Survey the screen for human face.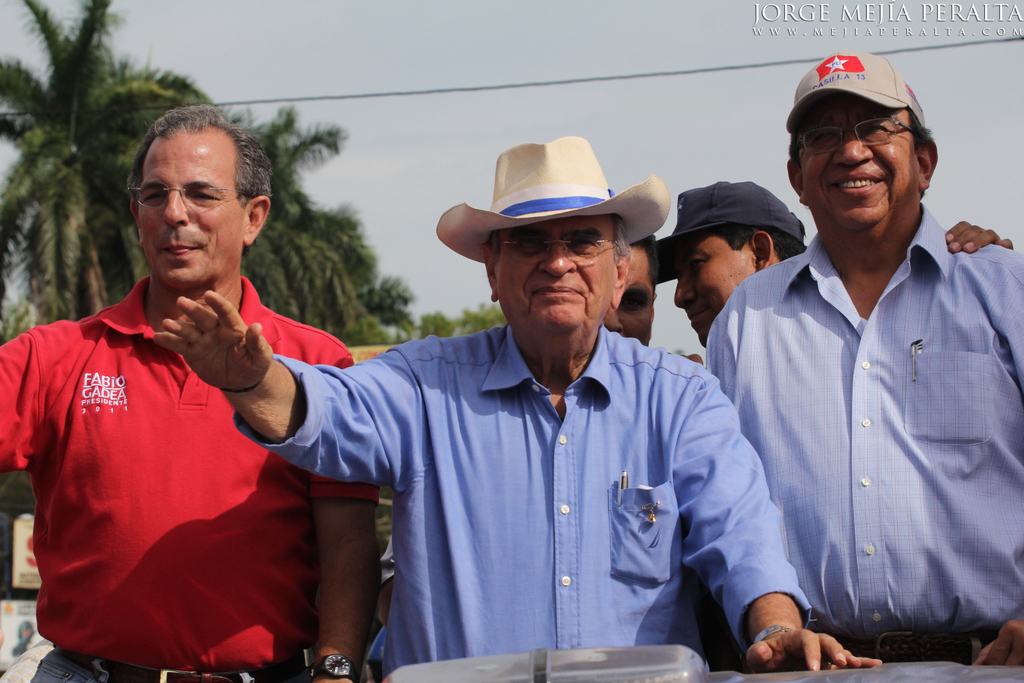
Survey found: rect(603, 249, 653, 345).
